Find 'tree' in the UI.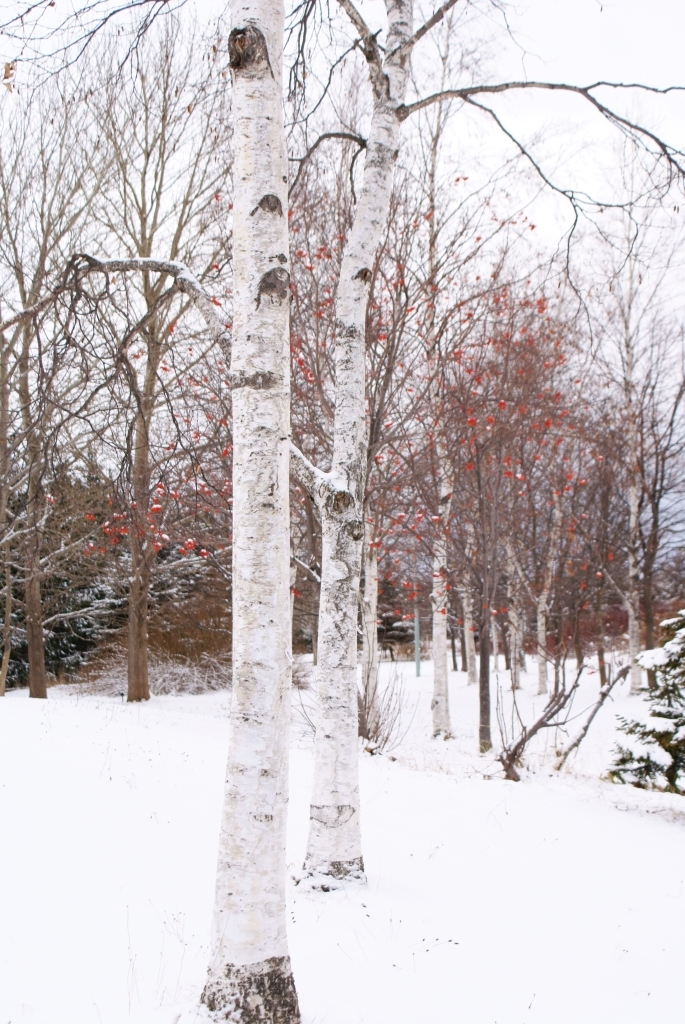
UI element at 198,0,299,1020.
